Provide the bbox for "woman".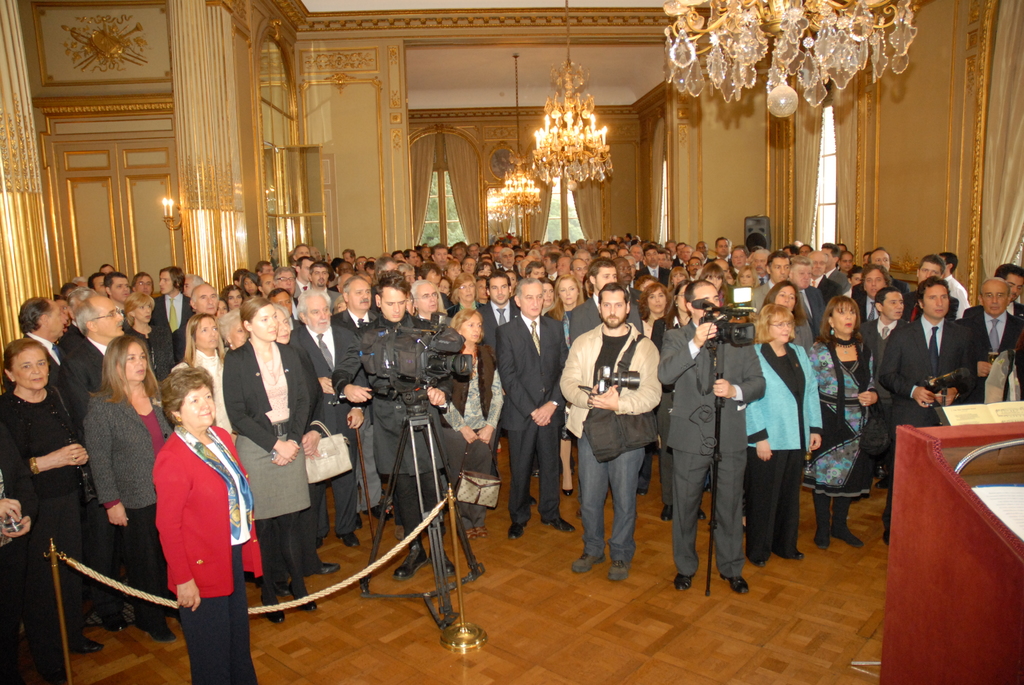
region(184, 312, 227, 422).
